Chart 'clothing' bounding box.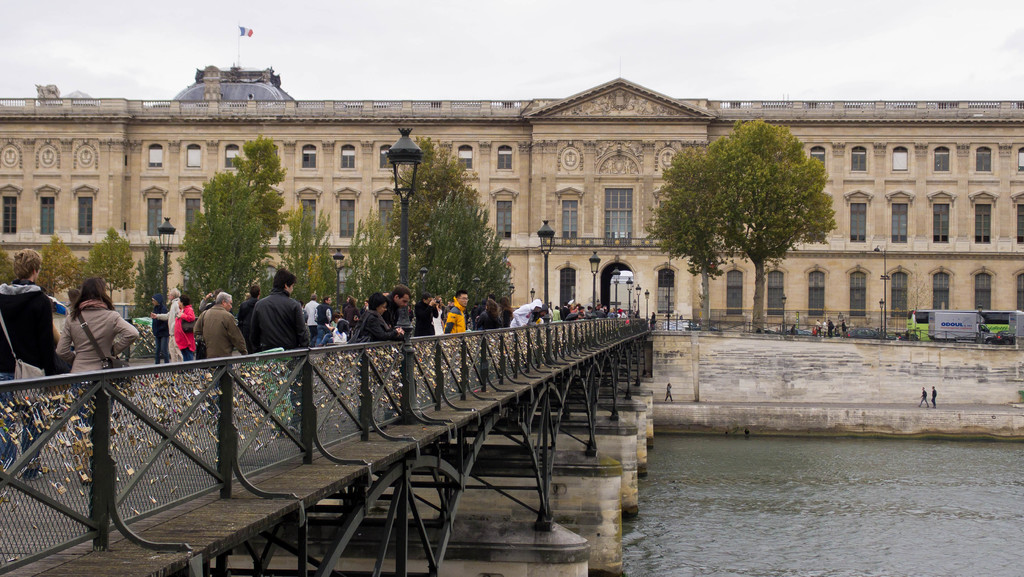
Charted: select_region(354, 312, 399, 338).
